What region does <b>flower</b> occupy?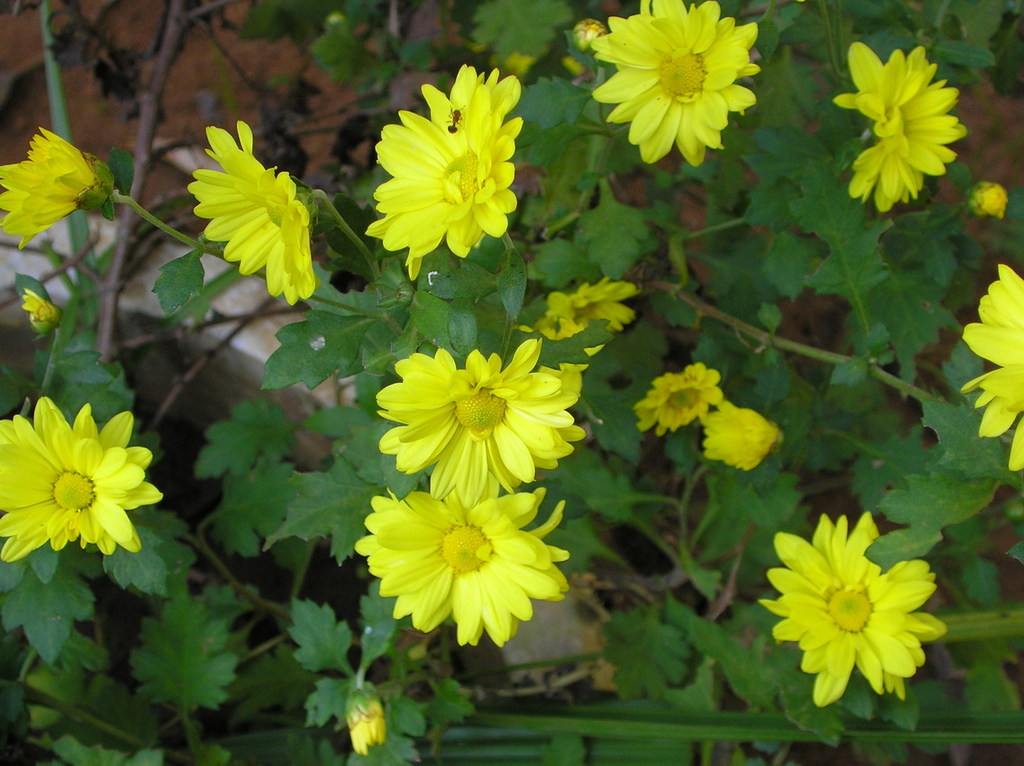
bbox=(582, 0, 770, 175).
